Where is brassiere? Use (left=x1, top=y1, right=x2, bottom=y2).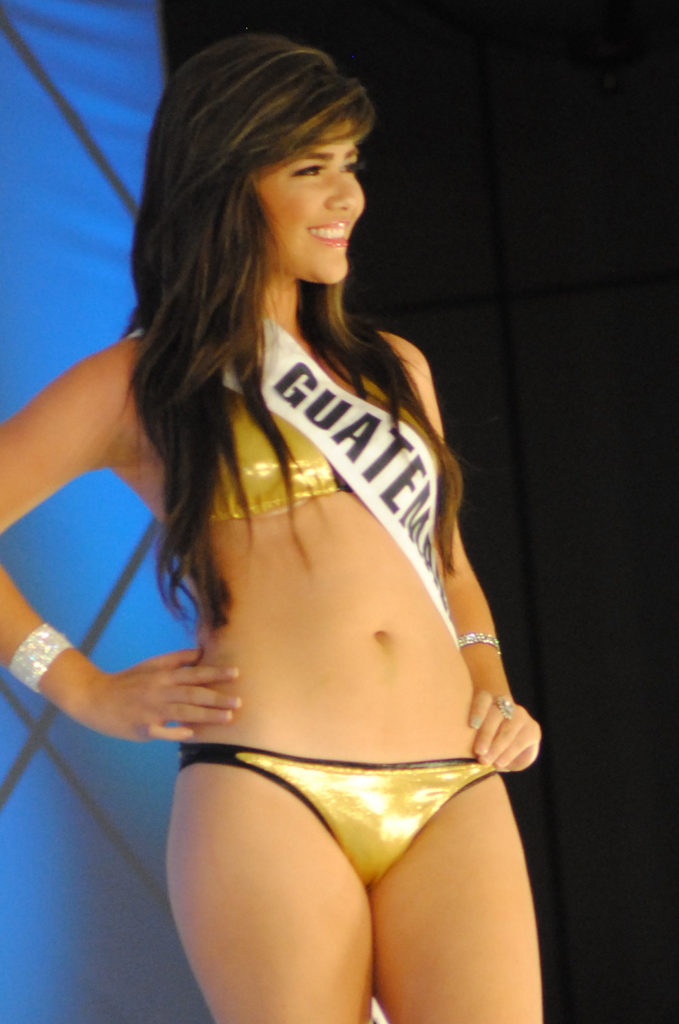
(left=188, top=344, right=355, bottom=524).
